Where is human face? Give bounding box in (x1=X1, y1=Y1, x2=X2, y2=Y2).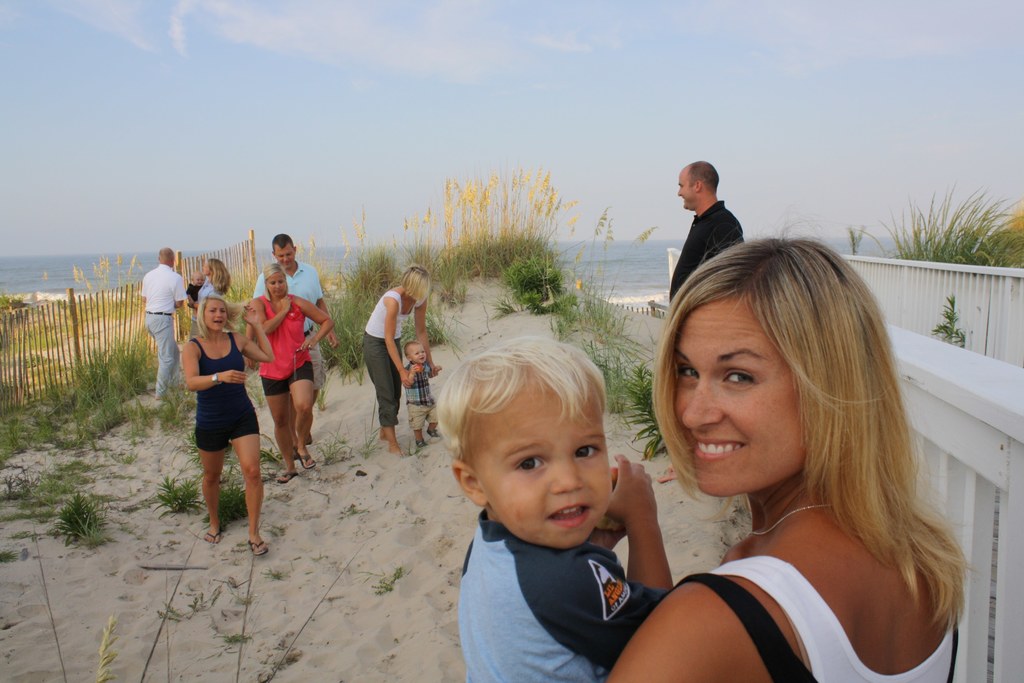
(x1=202, y1=299, x2=223, y2=325).
